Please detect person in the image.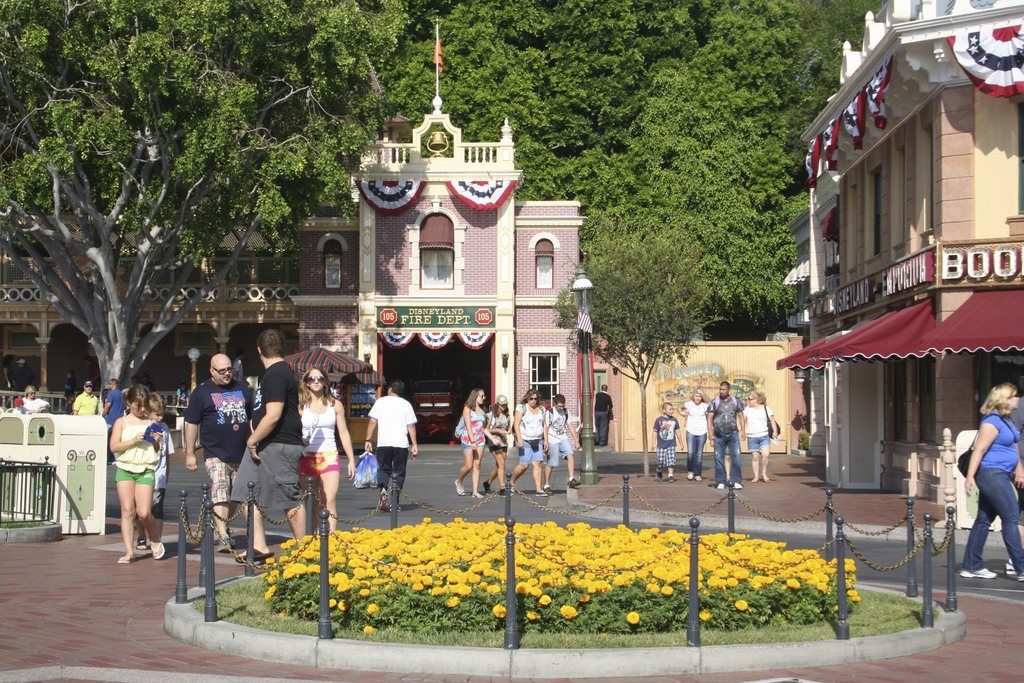
x1=13 y1=364 x2=33 y2=390.
